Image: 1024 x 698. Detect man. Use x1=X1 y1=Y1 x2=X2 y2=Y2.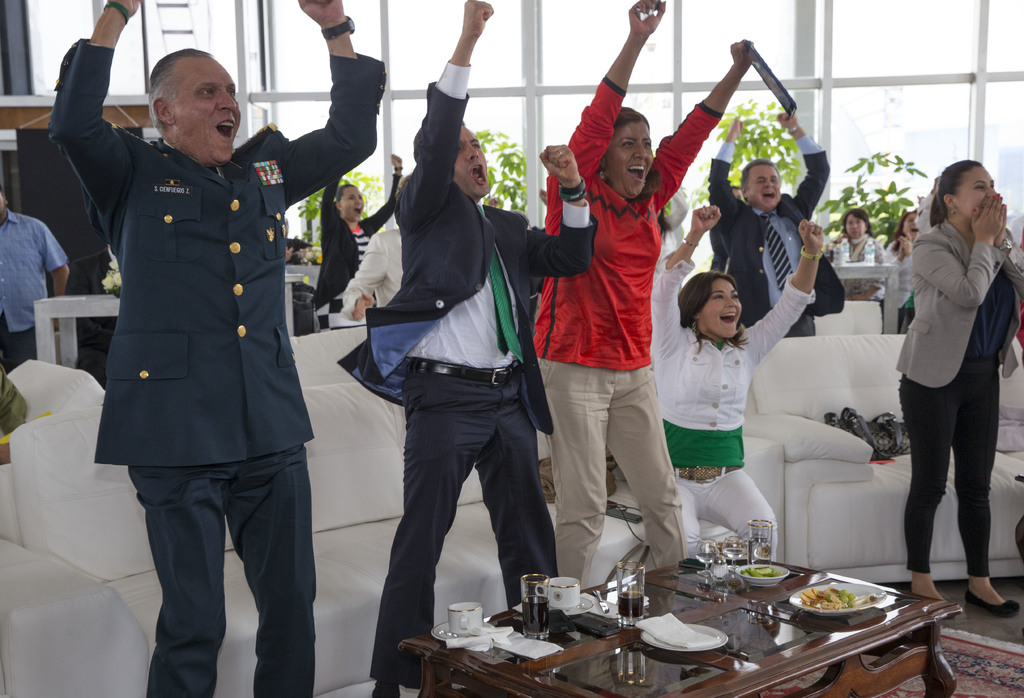
x1=0 y1=179 x2=77 y2=381.
